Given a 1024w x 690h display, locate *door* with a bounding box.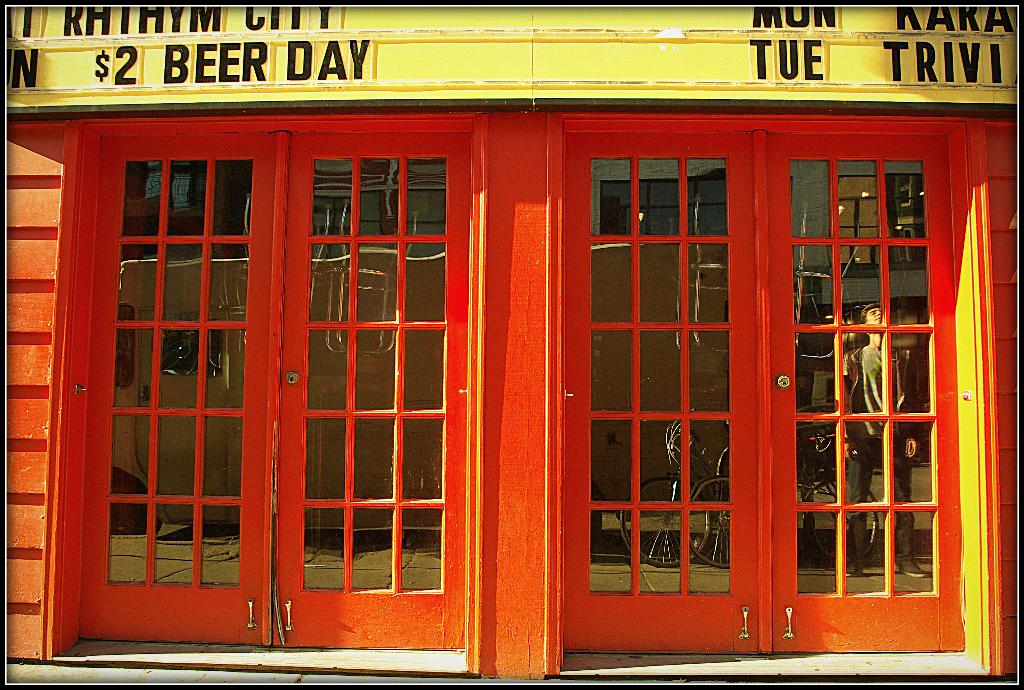
Located: box(767, 133, 968, 650).
